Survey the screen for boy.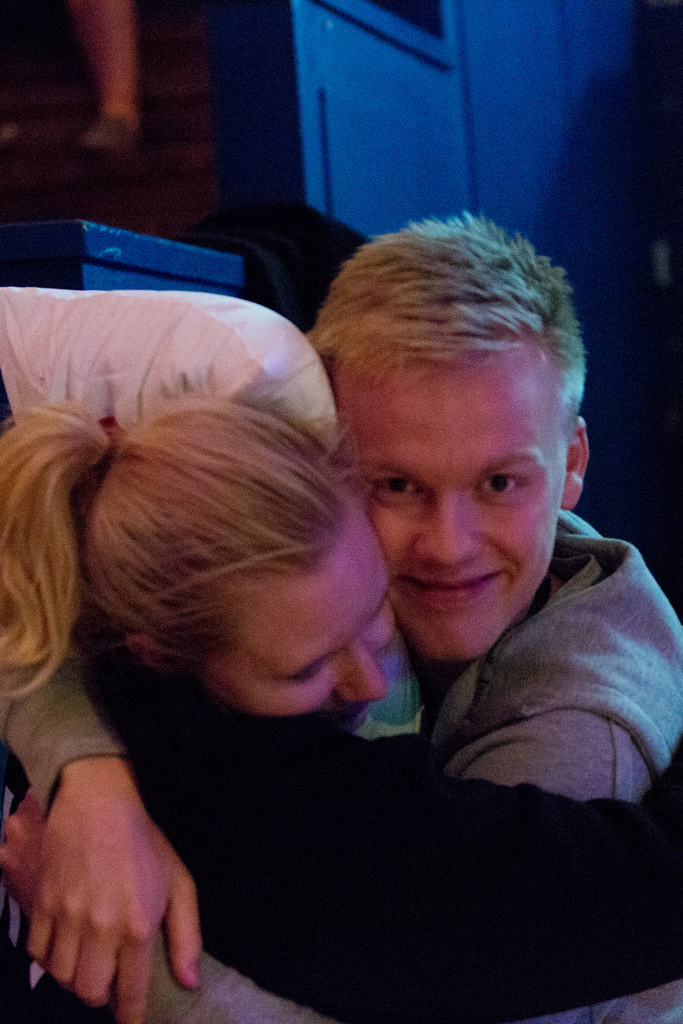
Survey found: (0, 207, 682, 1023).
